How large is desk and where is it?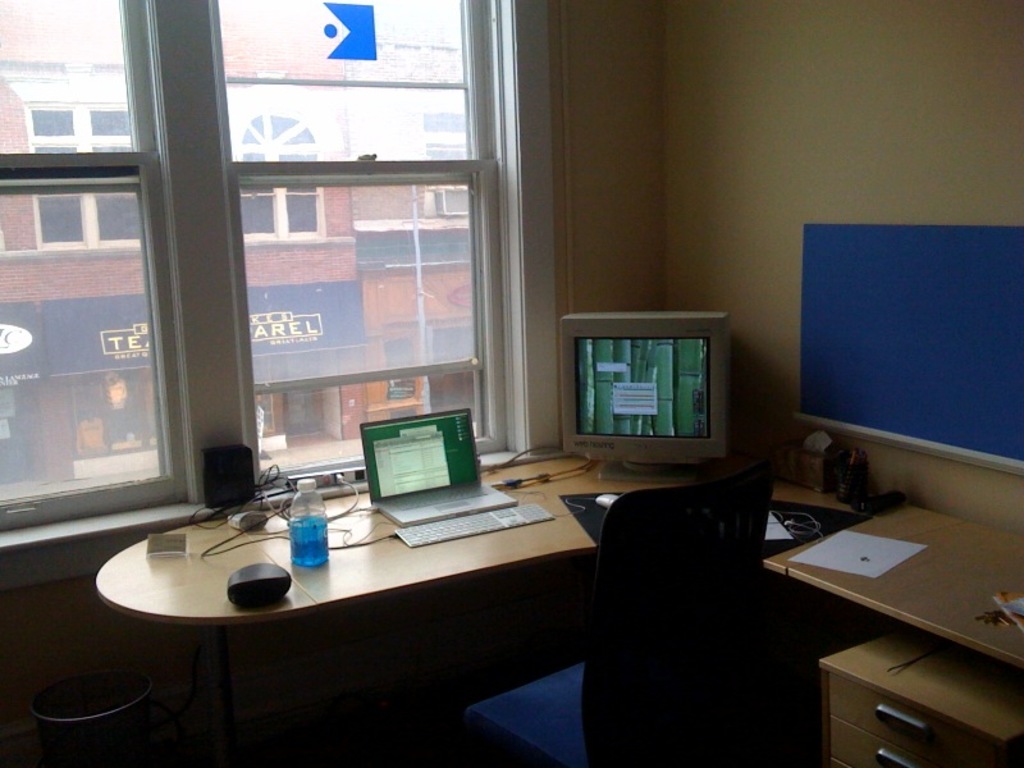
Bounding box: <bbox>750, 498, 1023, 767</bbox>.
